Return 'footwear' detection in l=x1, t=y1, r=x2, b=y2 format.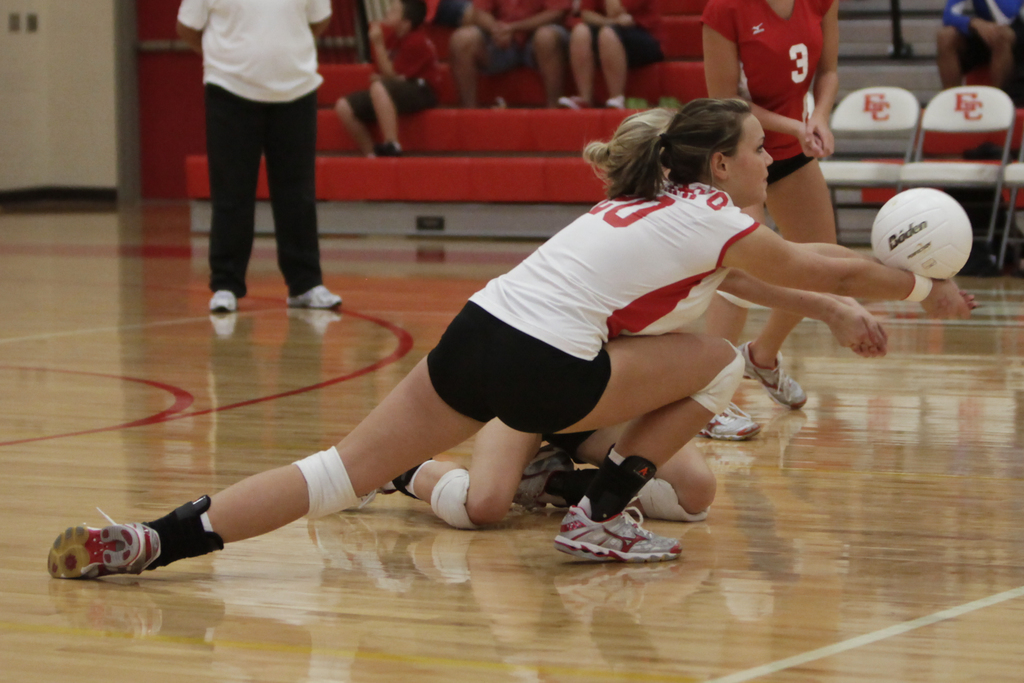
l=545, t=500, r=687, b=562.
